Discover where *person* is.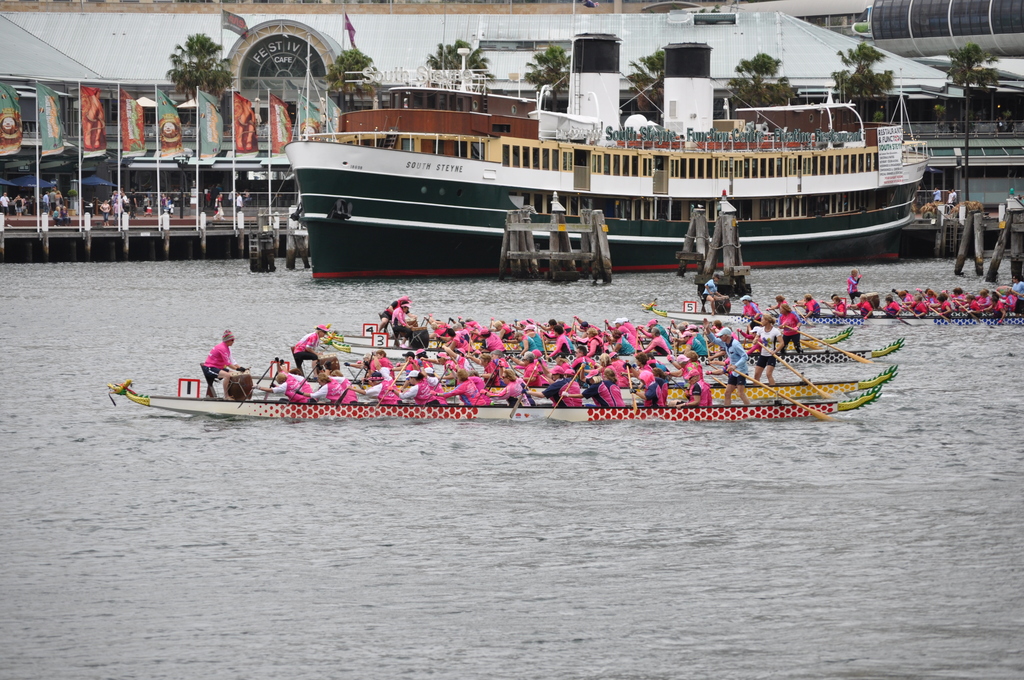
Discovered at (left=913, top=293, right=931, bottom=318).
